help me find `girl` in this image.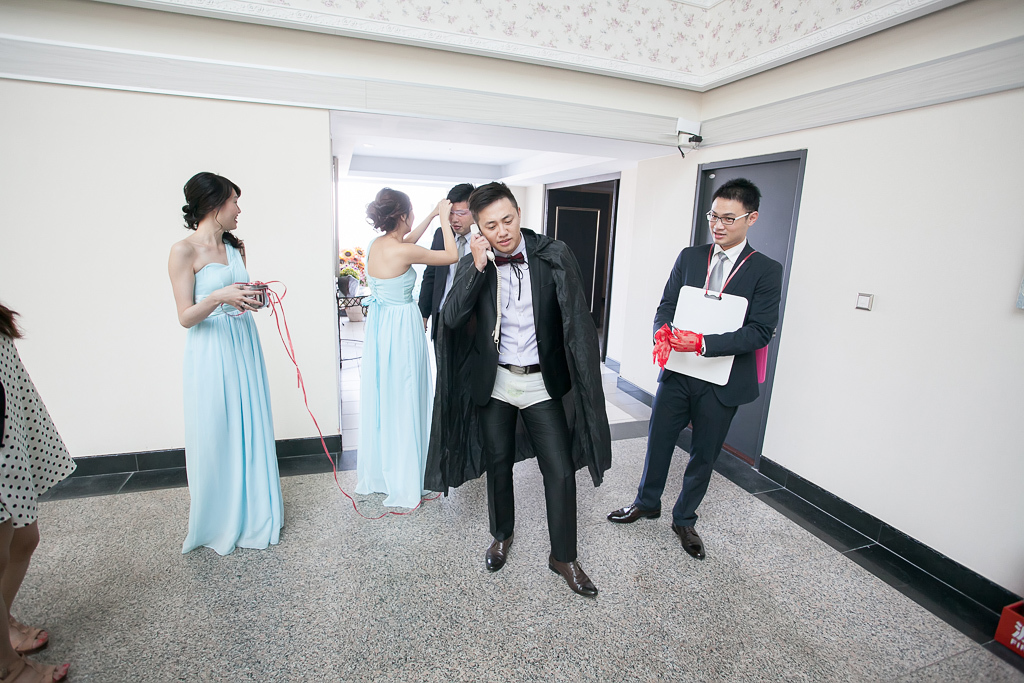
Found it: 165, 174, 297, 541.
